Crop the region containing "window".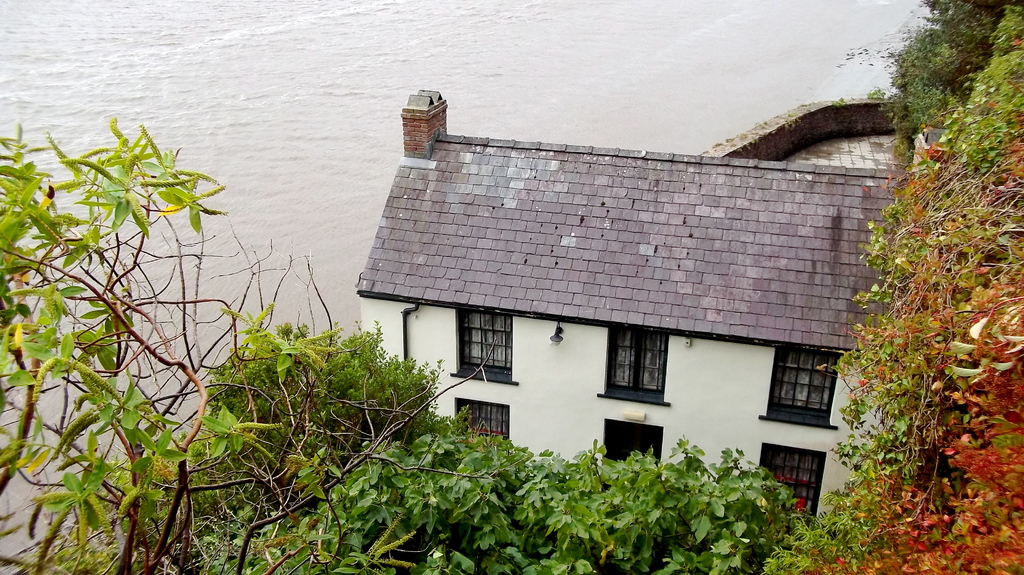
Crop region: BBox(460, 303, 515, 377).
